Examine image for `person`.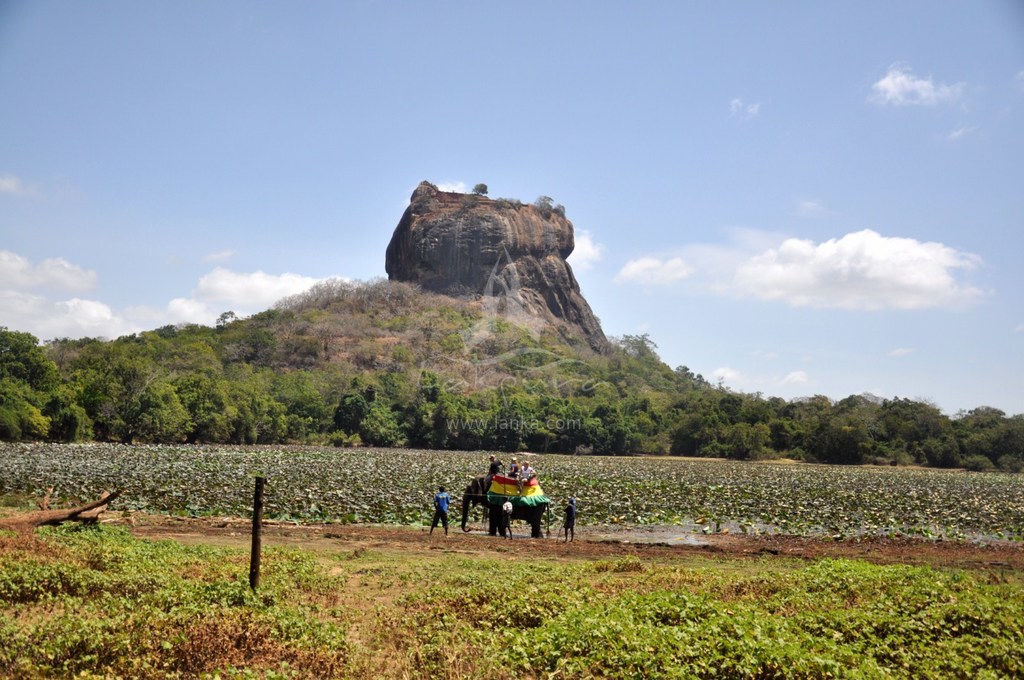
Examination result: [422,480,453,546].
